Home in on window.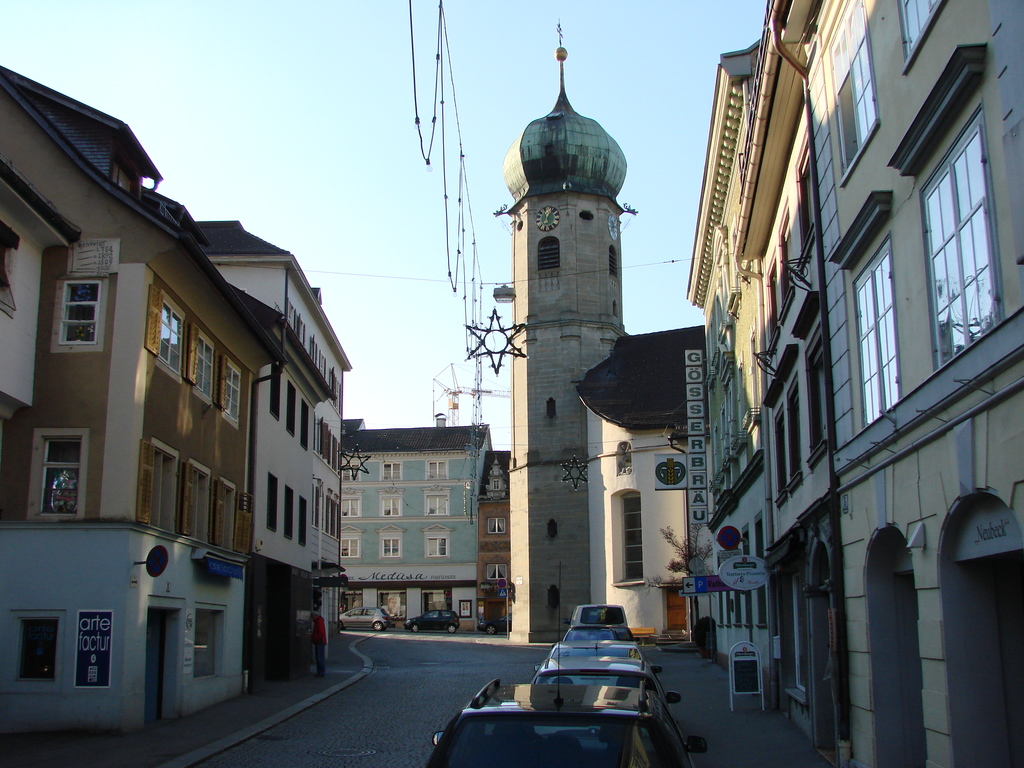
Homed in at crop(426, 461, 451, 483).
